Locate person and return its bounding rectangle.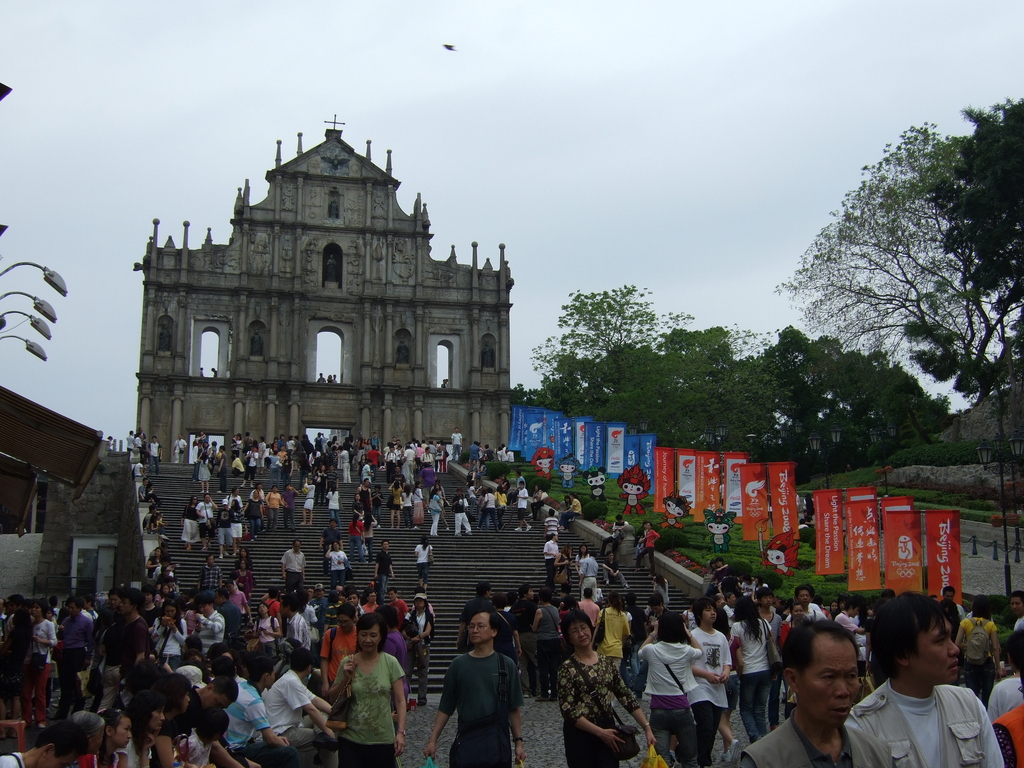
199/367/205/379.
